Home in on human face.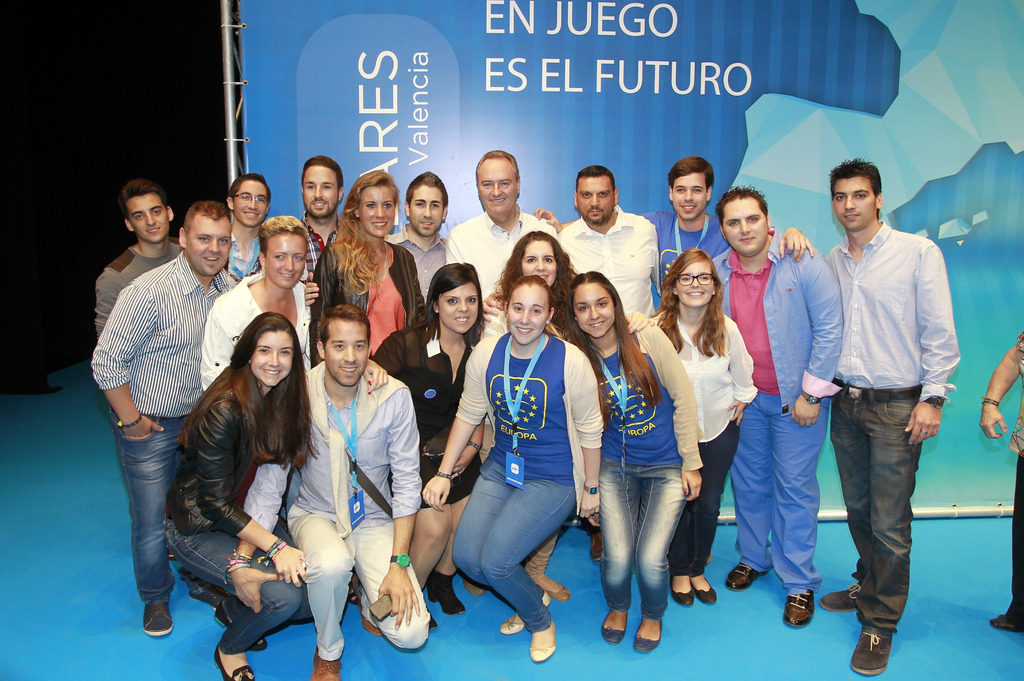
Homed in at BBox(676, 262, 716, 305).
